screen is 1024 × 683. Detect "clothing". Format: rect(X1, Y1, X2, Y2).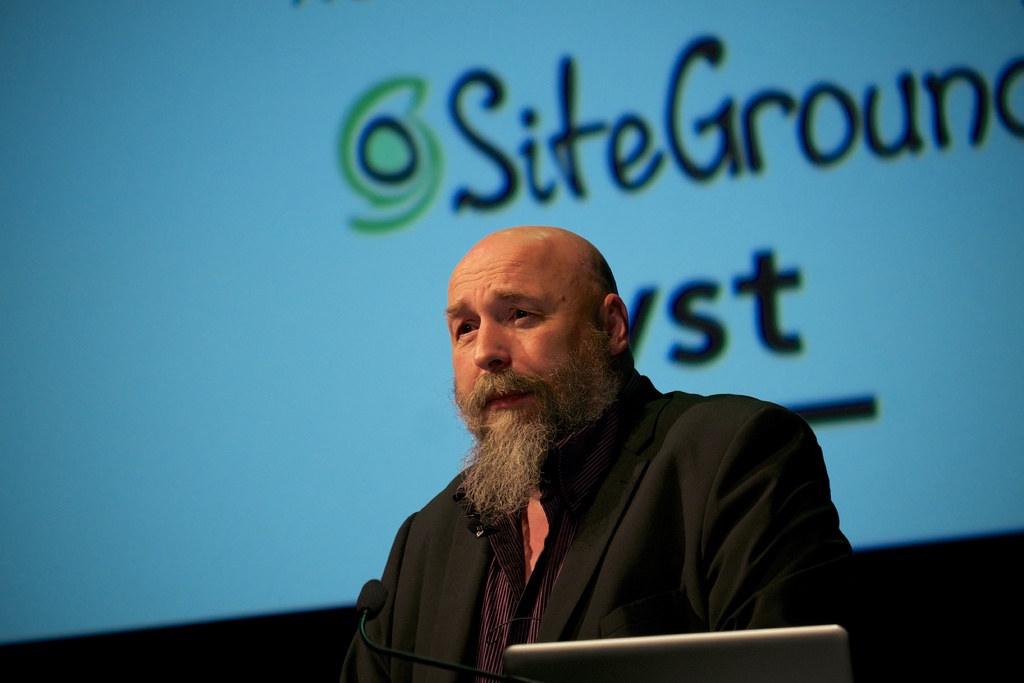
rect(332, 339, 852, 680).
